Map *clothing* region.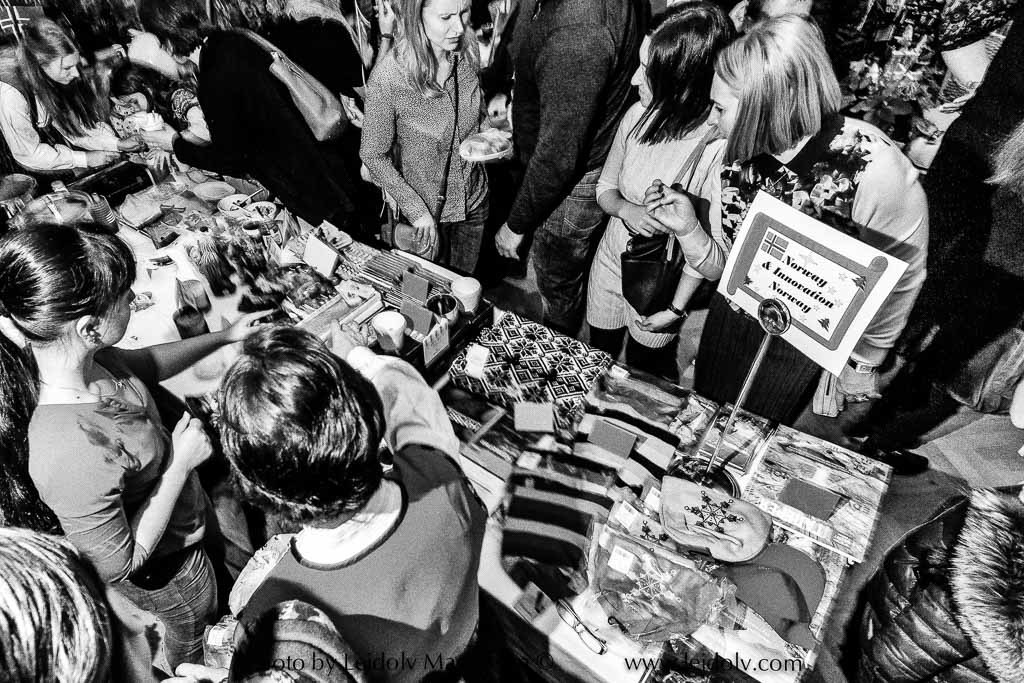
Mapped to [355,20,489,288].
